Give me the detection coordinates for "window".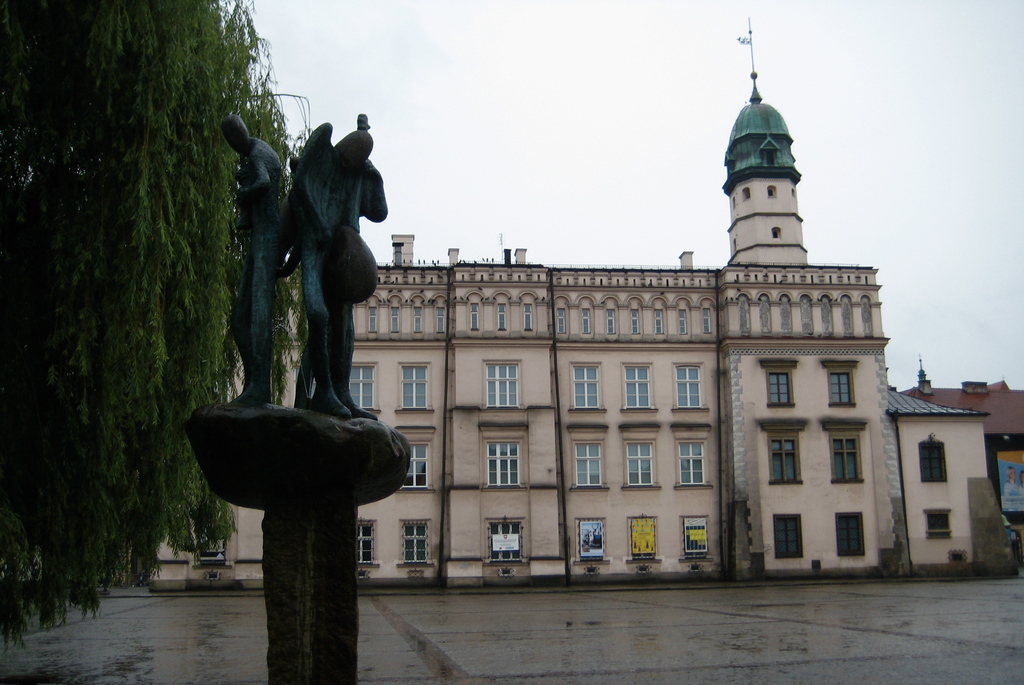
bbox=[485, 365, 518, 408].
